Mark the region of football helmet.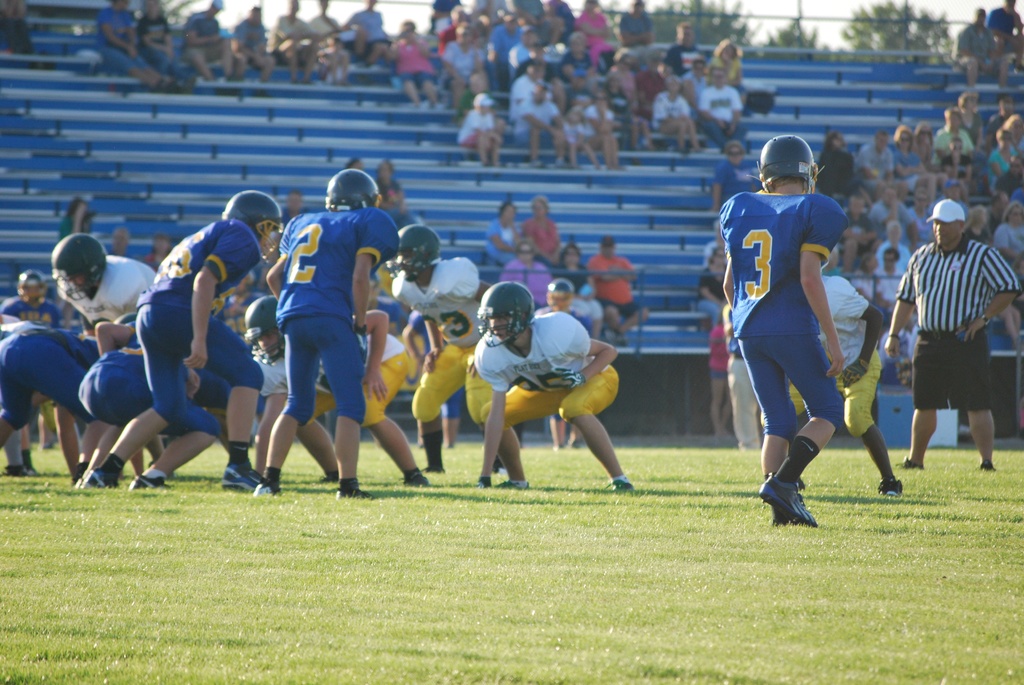
Region: [55,236,105,303].
